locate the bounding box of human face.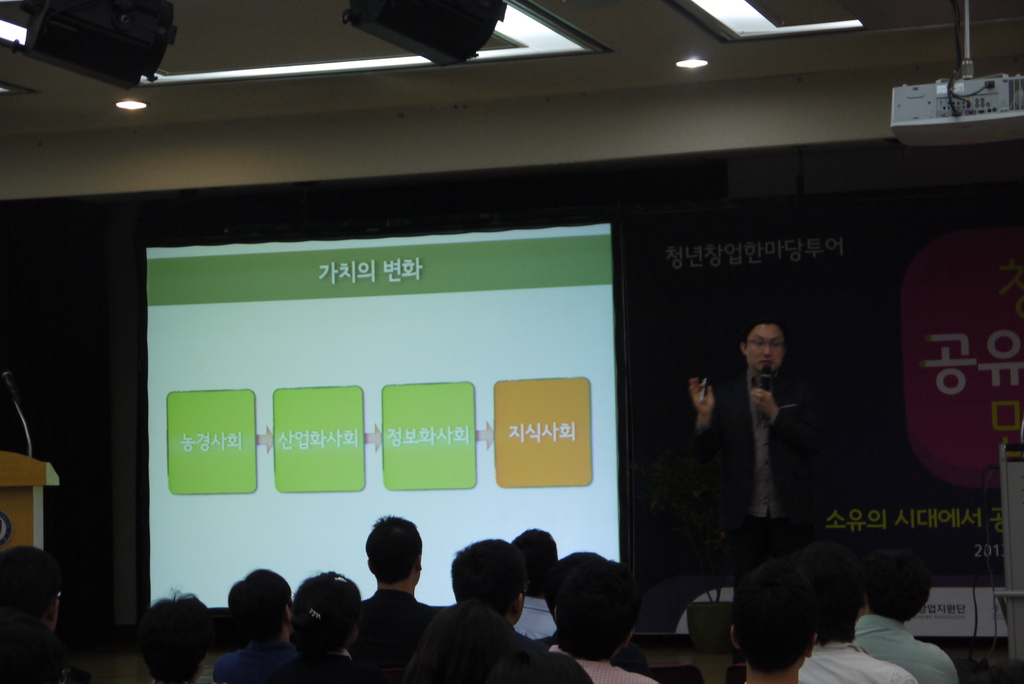
Bounding box: left=685, top=371, right=717, bottom=412.
